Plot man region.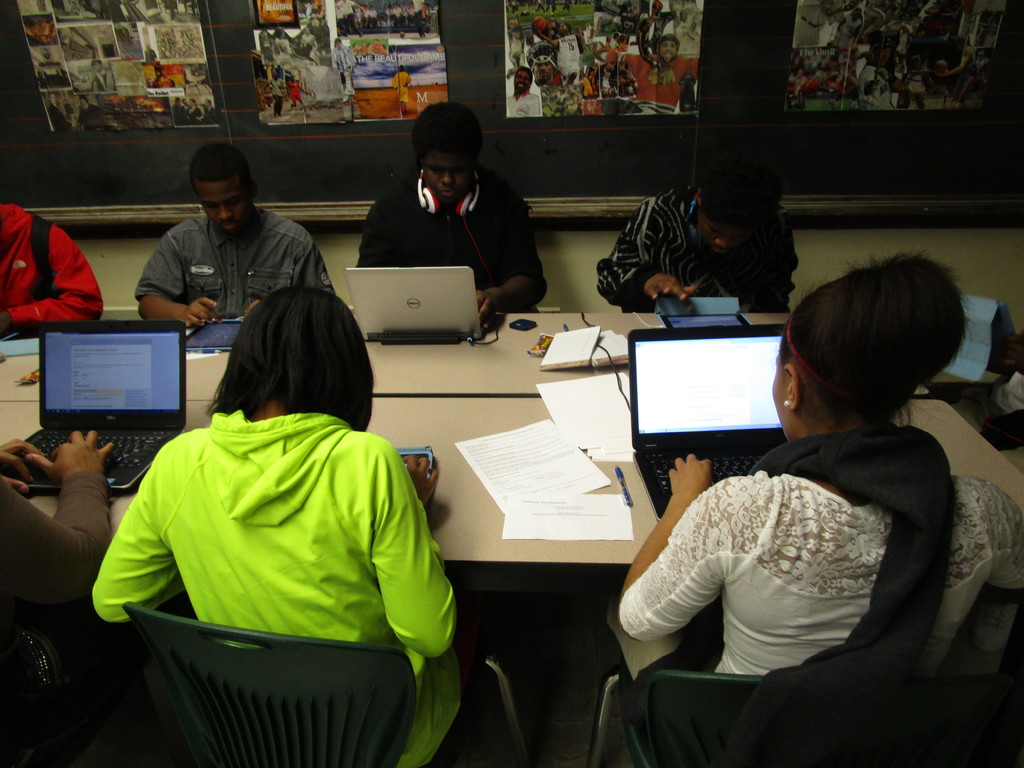
Plotted at x1=599 y1=156 x2=792 y2=309.
